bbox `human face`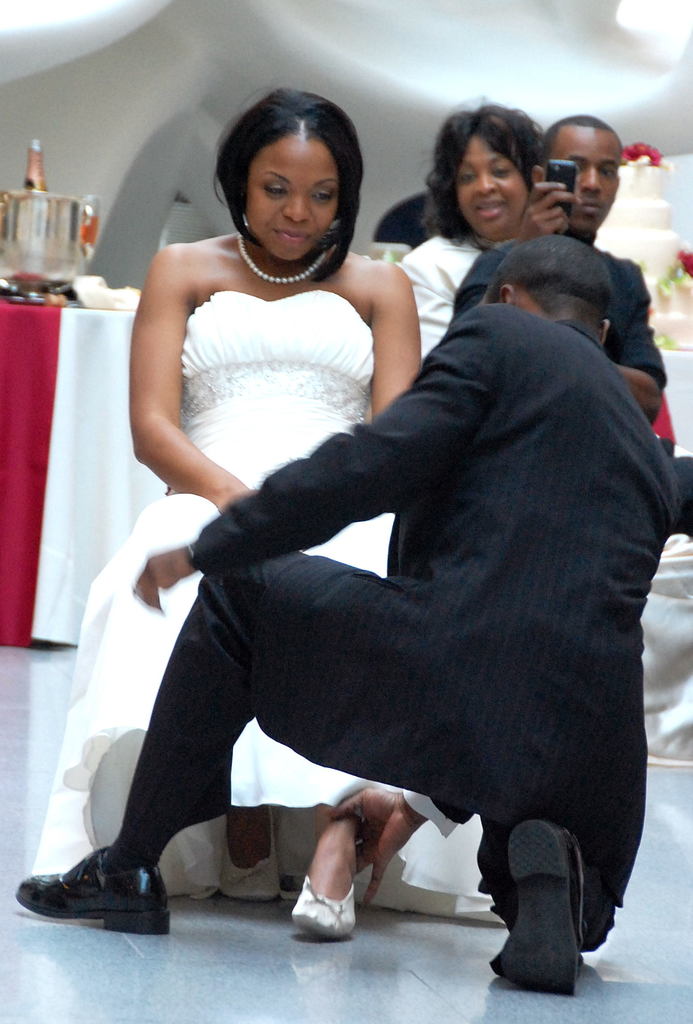
(454, 132, 530, 243)
